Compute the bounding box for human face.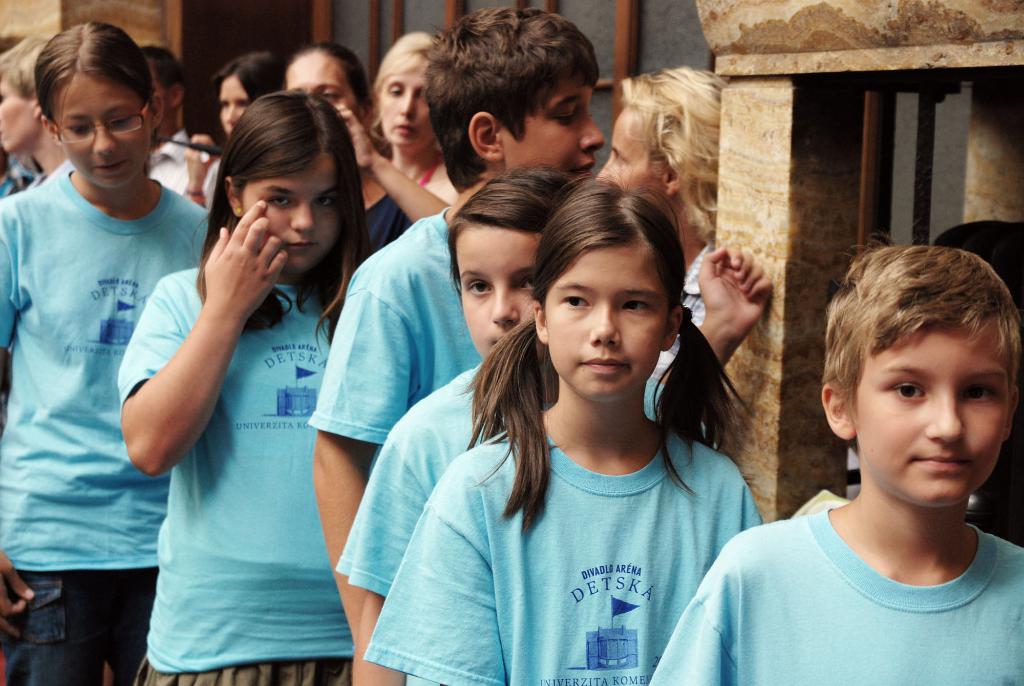
214 69 253 142.
